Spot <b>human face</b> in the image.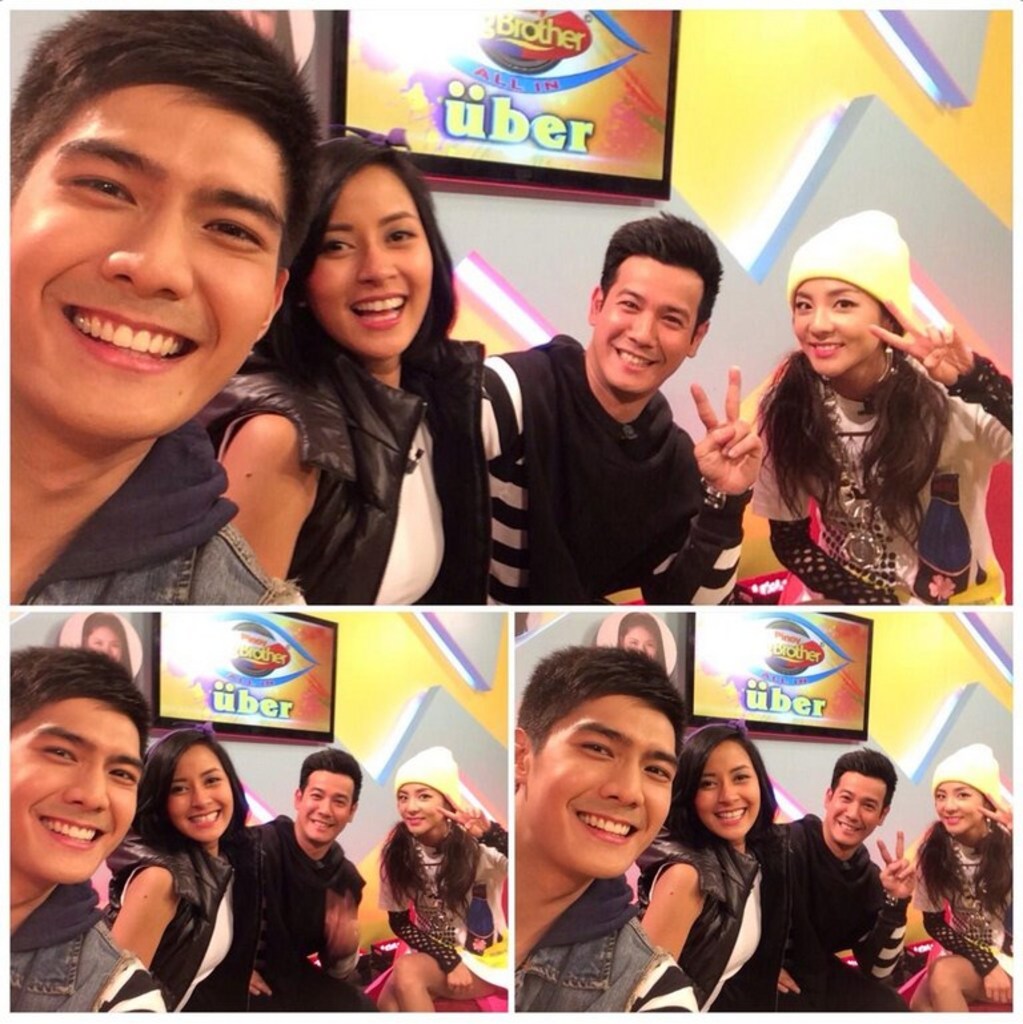
<b>human face</b> found at {"x1": 936, "y1": 779, "x2": 983, "y2": 838}.
